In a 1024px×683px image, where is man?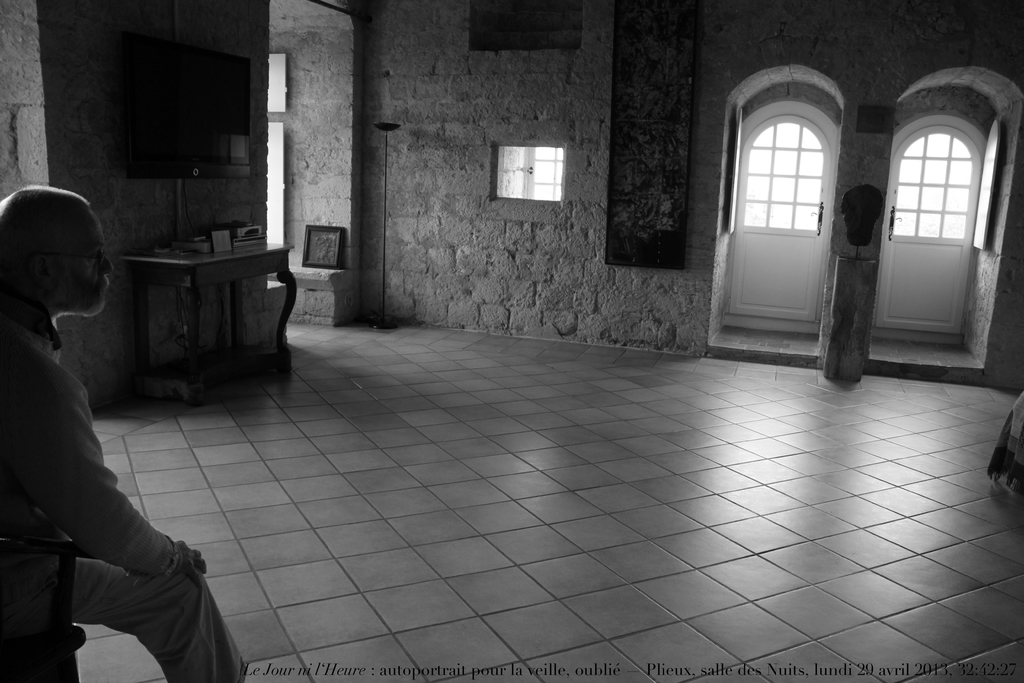
detection(6, 185, 192, 672).
